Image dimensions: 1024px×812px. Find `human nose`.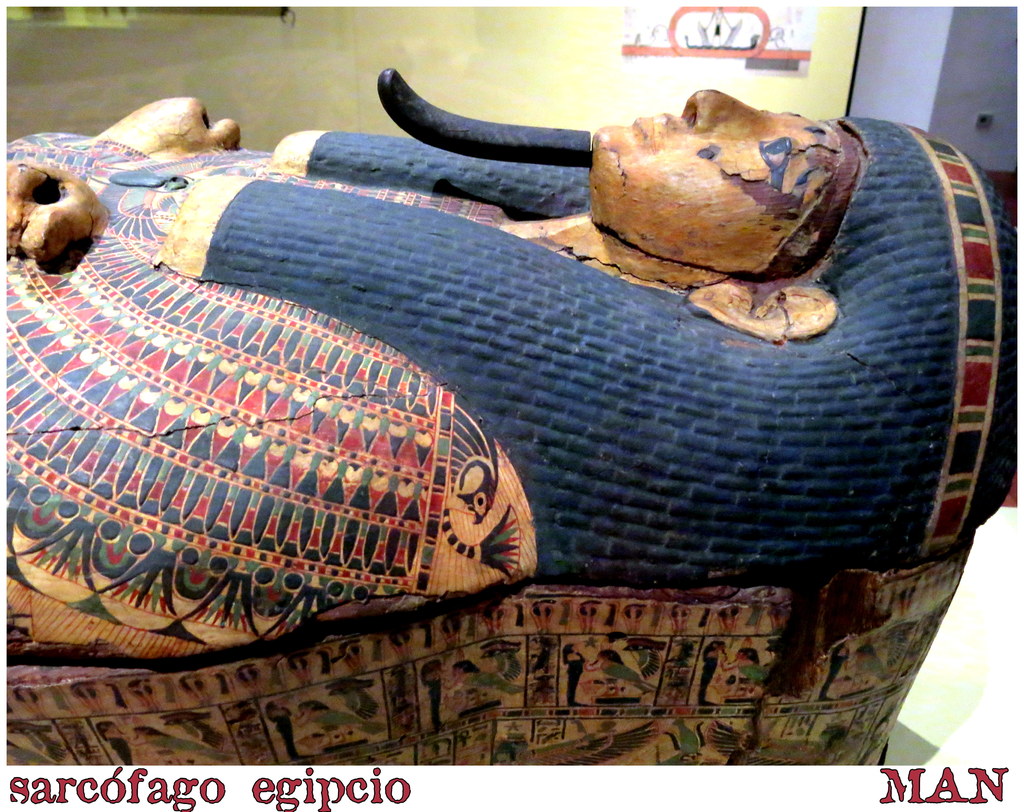
bbox(682, 90, 772, 129).
